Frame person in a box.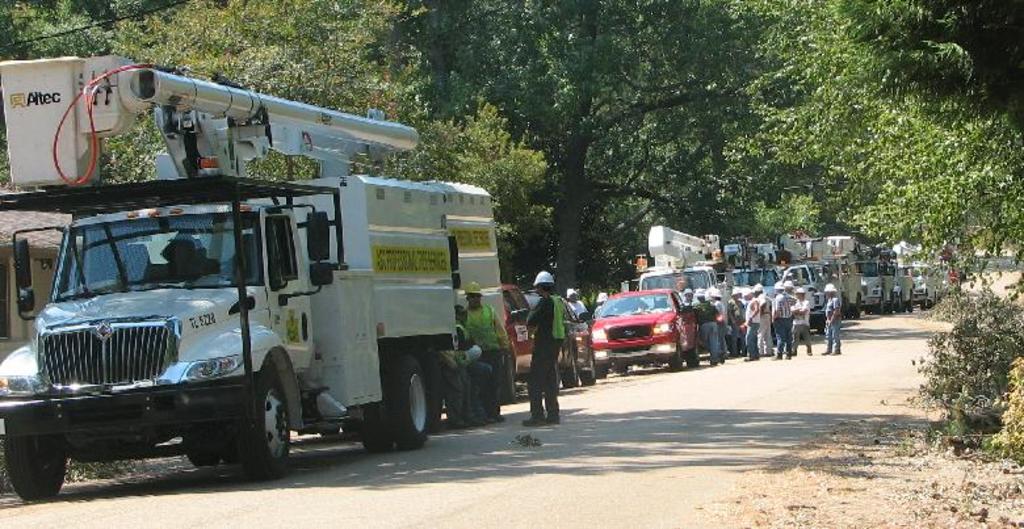
765:286:794:354.
